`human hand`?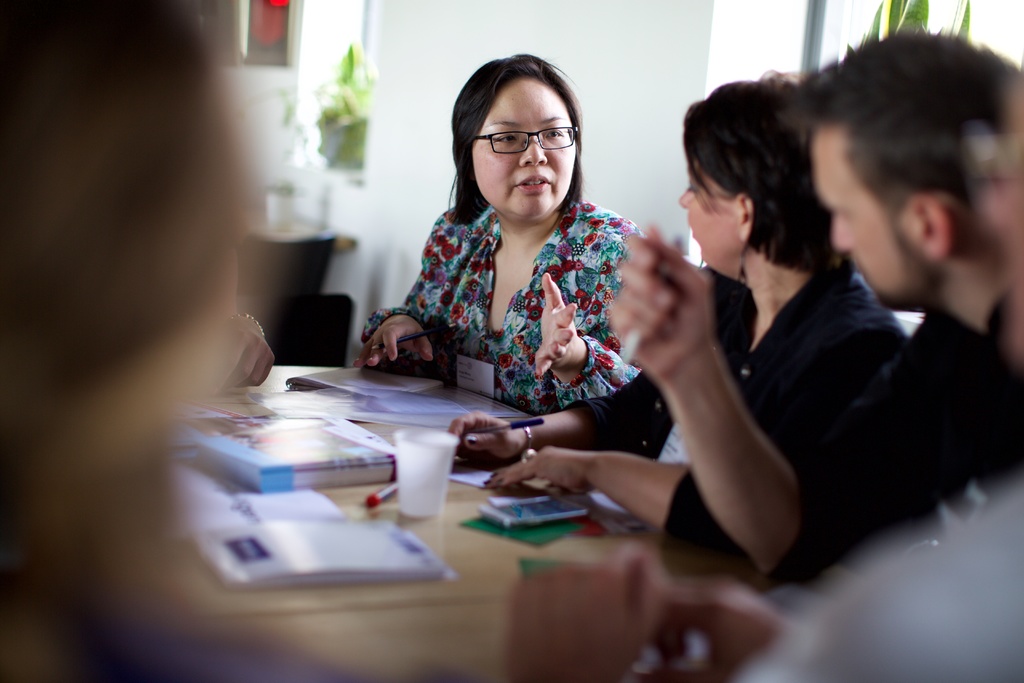
506/545/664/682
